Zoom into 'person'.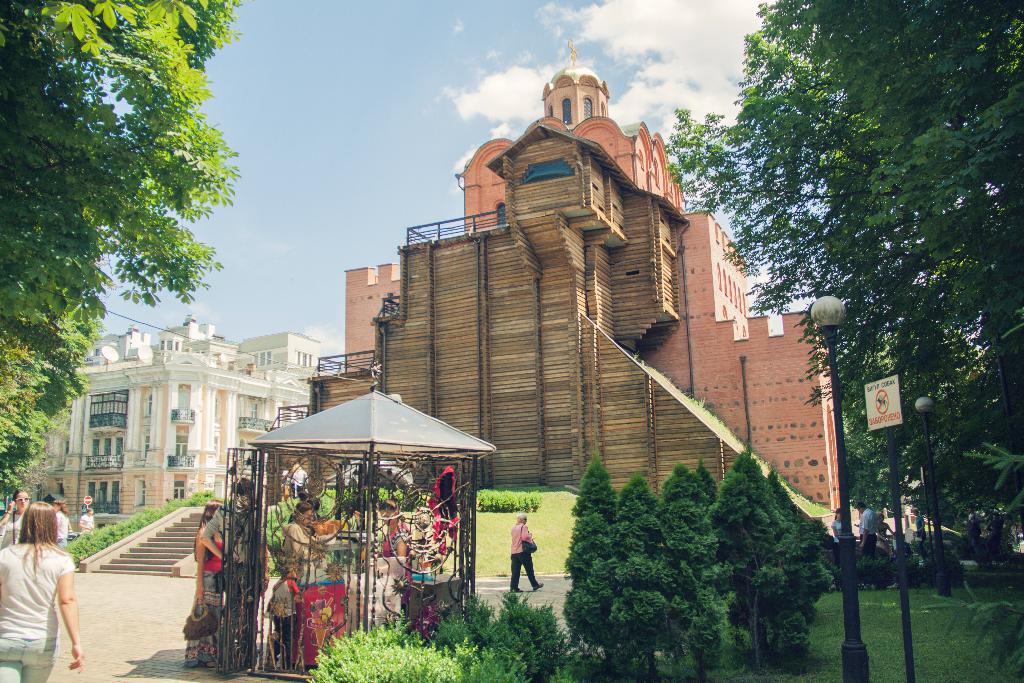
Zoom target: {"x1": 51, "y1": 490, "x2": 70, "y2": 551}.
